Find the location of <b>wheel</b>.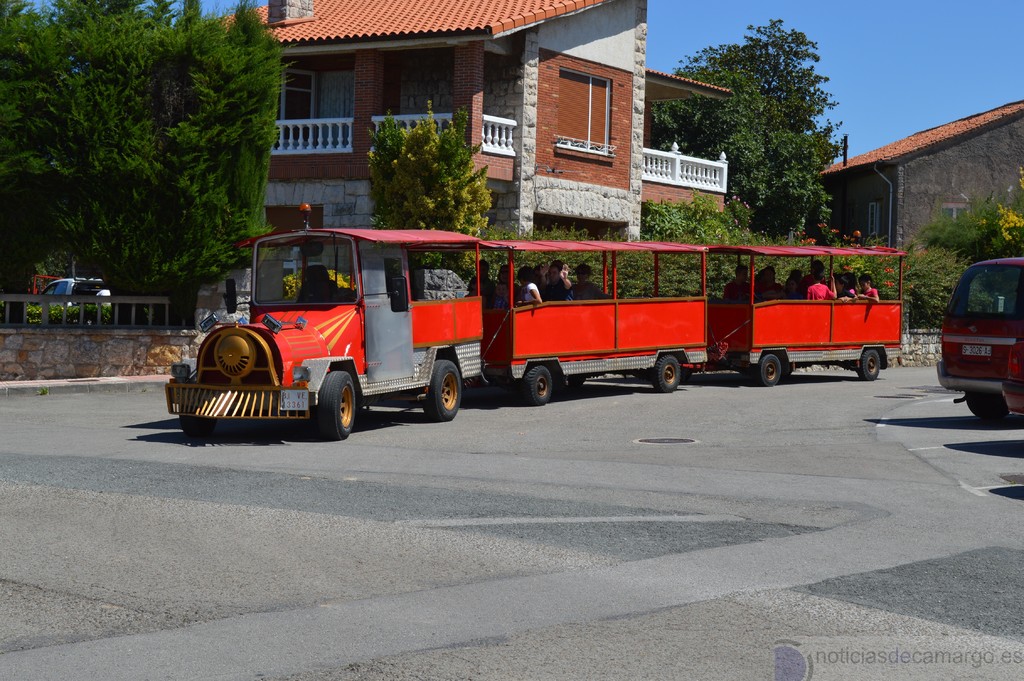
Location: select_region(967, 393, 1010, 420).
